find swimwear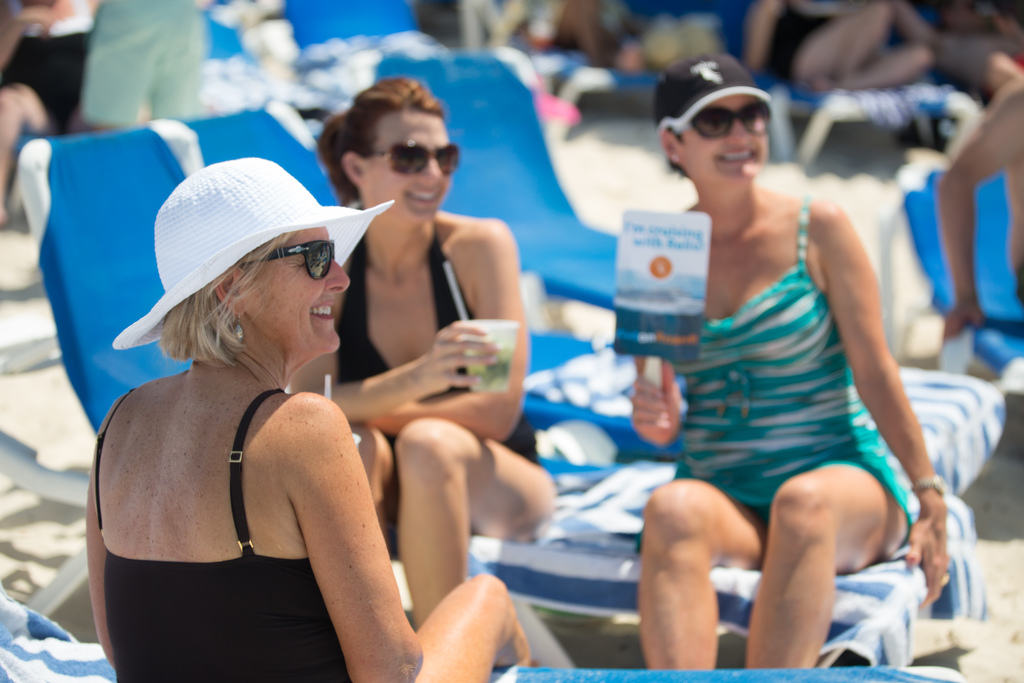
region(94, 378, 356, 682)
